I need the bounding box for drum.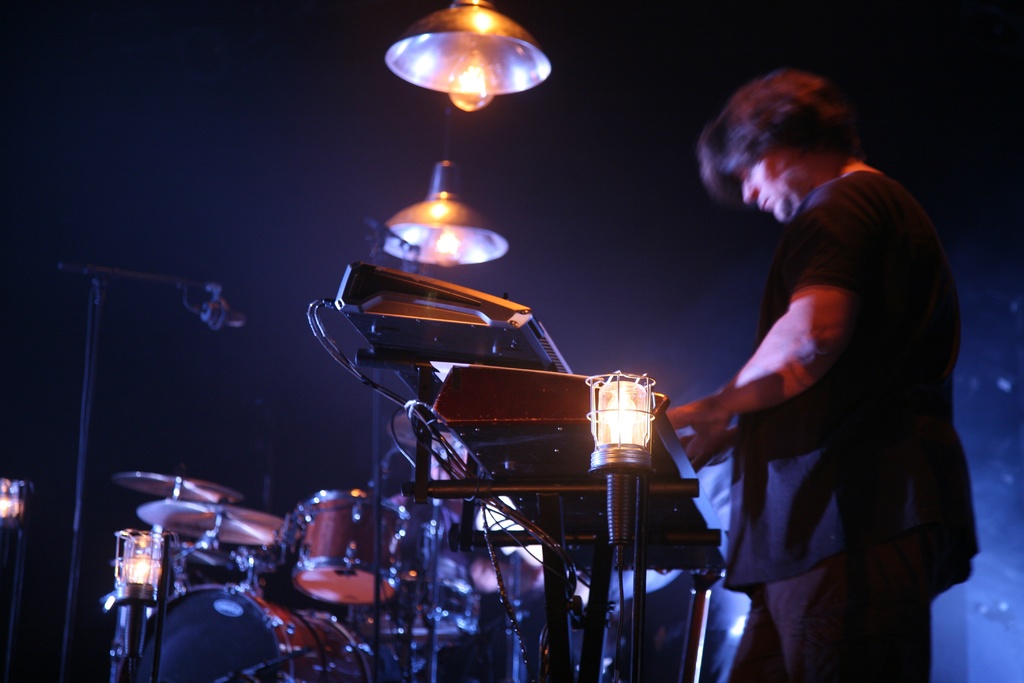
Here it is: bbox=[132, 585, 406, 682].
